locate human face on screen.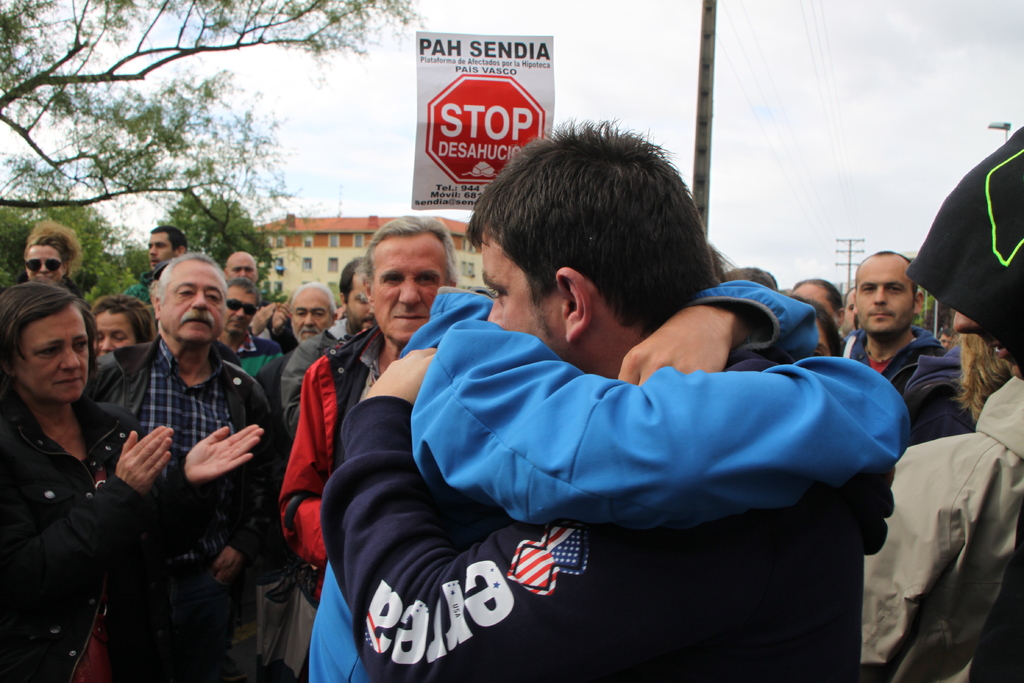
On screen at [164, 263, 224, 347].
